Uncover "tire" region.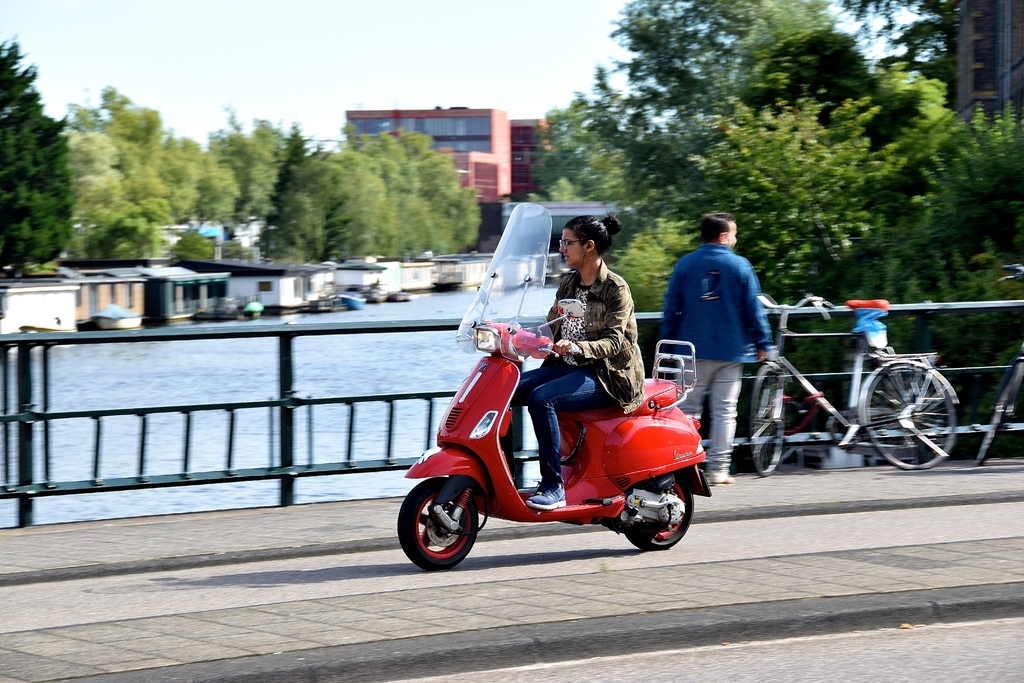
Uncovered: rect(863, 361, 959, 473).
